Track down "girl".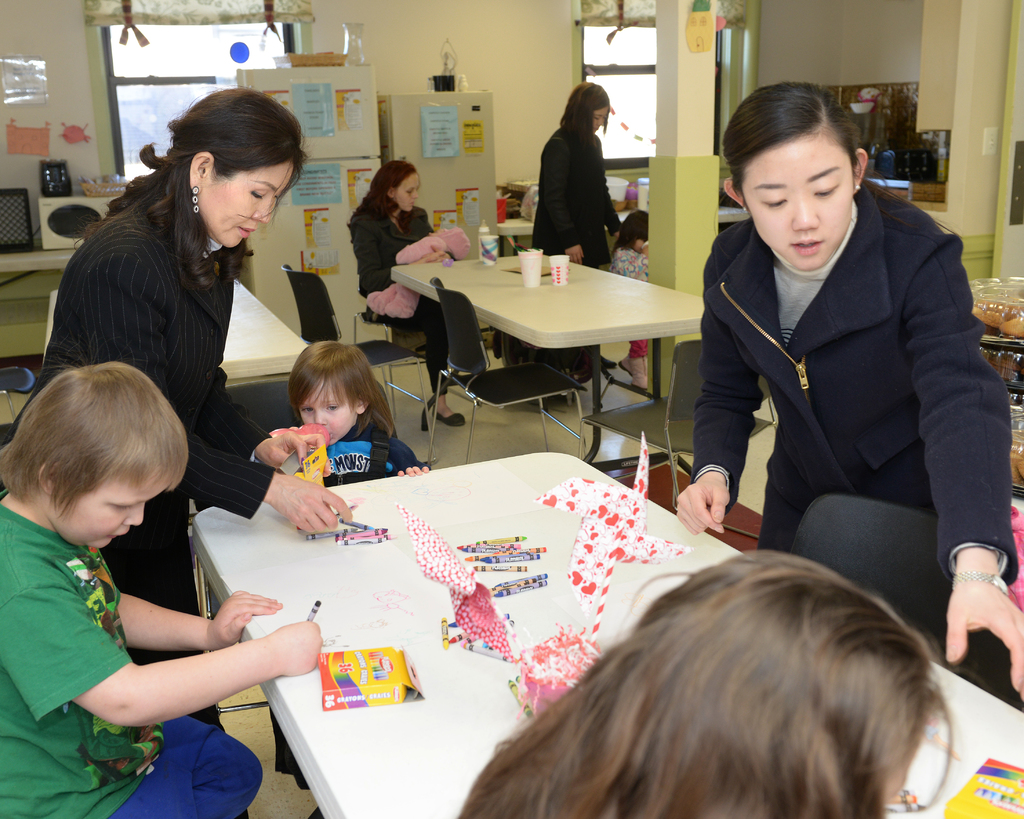
Tracked to [left=527, top=81, right=614, bottom=371].
